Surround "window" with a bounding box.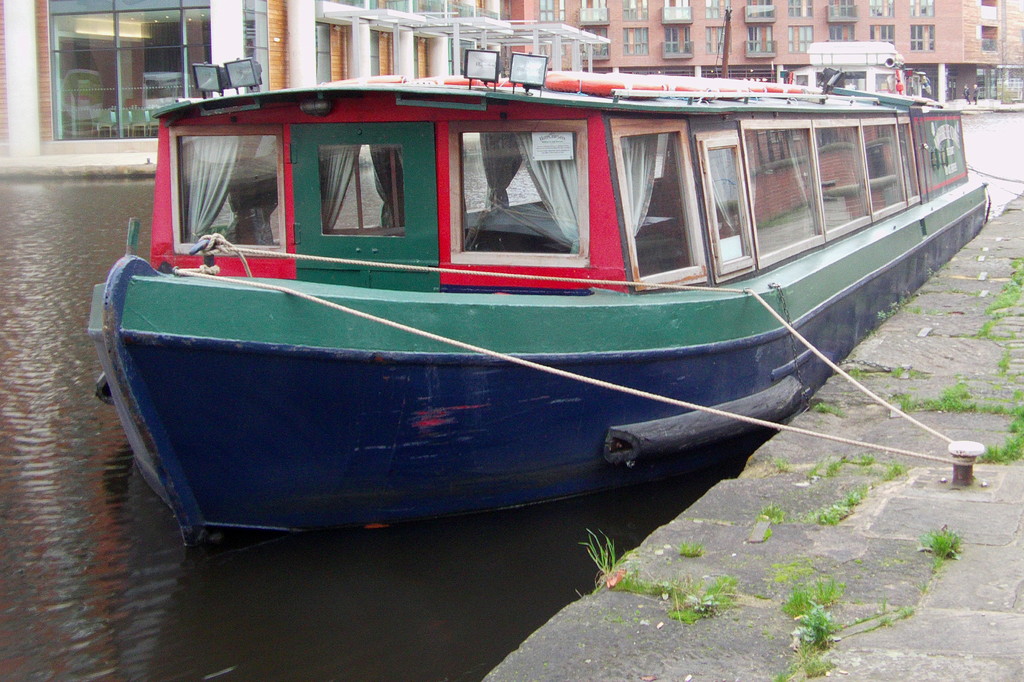
[692,124,758,279].
